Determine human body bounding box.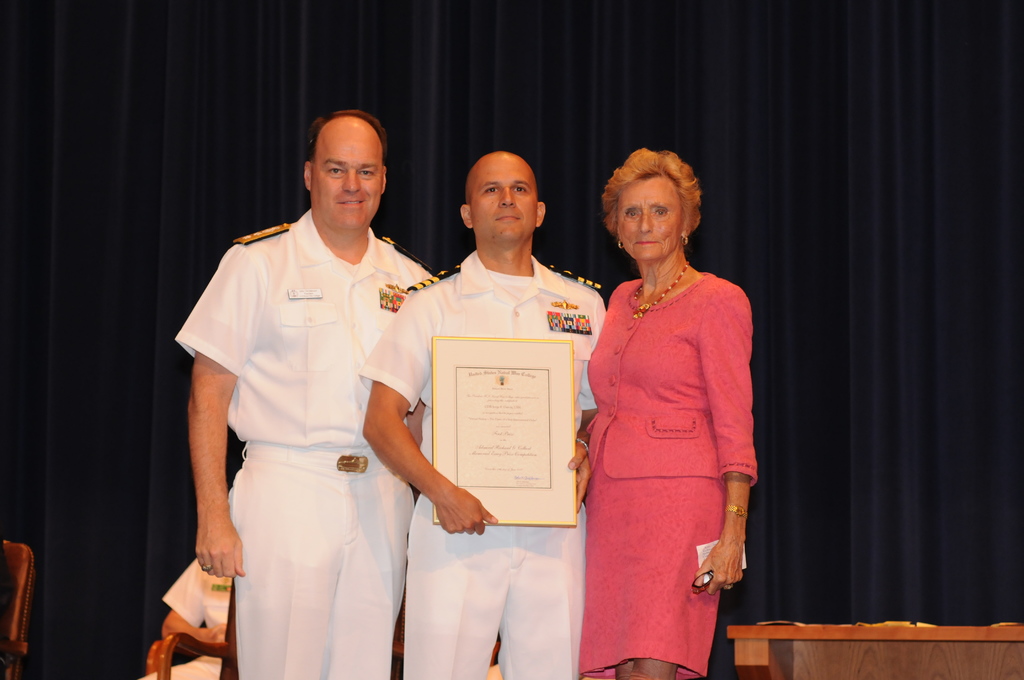
Determined: x1=180, y1=124, x2=442, y2=679.
